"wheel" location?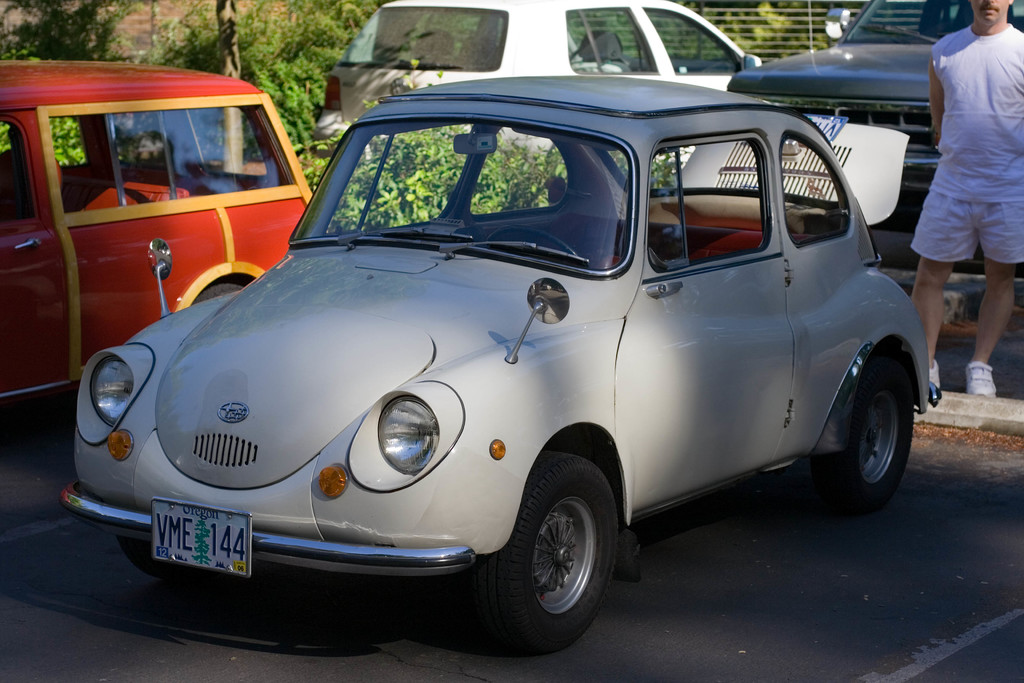
bbox=(812, 353, 913, 516)
